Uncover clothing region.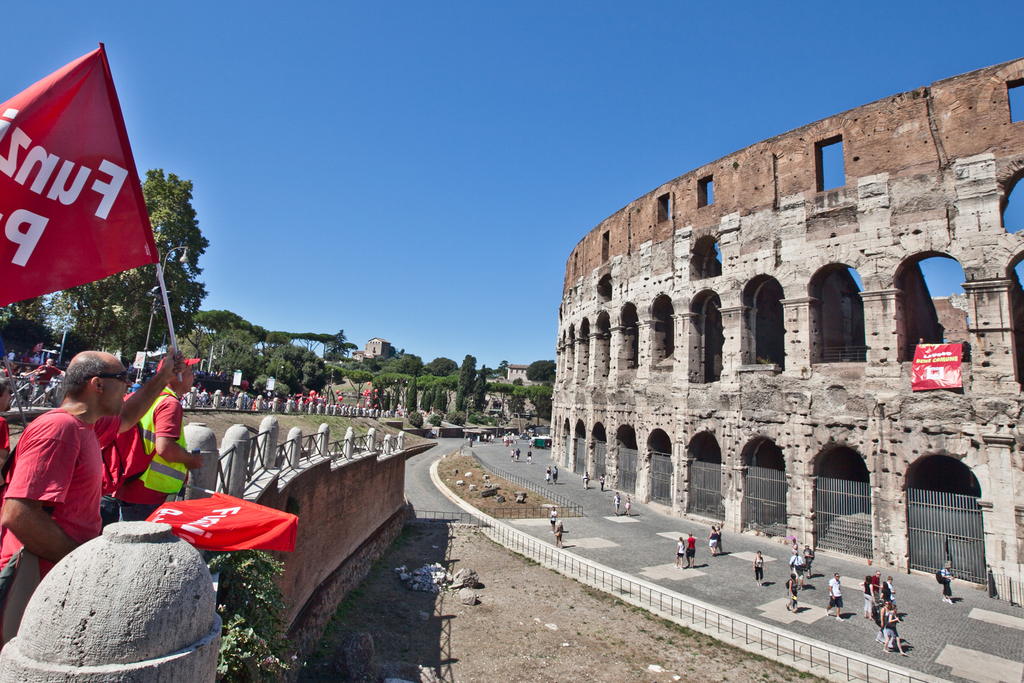
Uncovered: detection(610, 495, 619, 513).
